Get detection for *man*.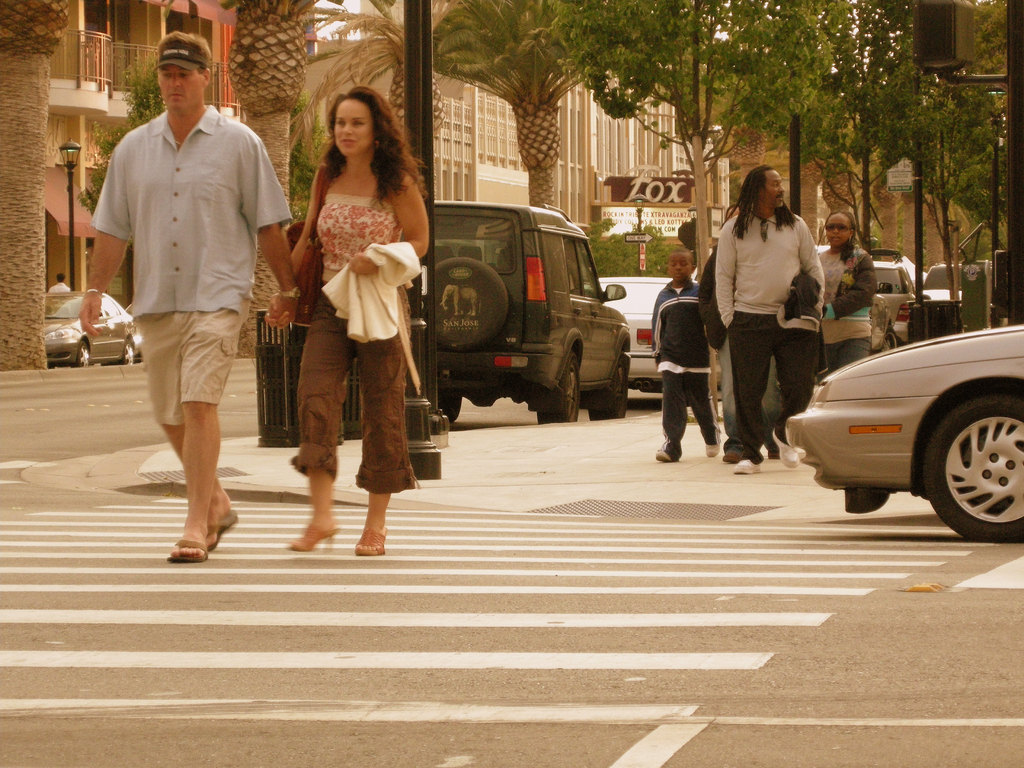
Detection: Rect(101, 58, 280, 559).
